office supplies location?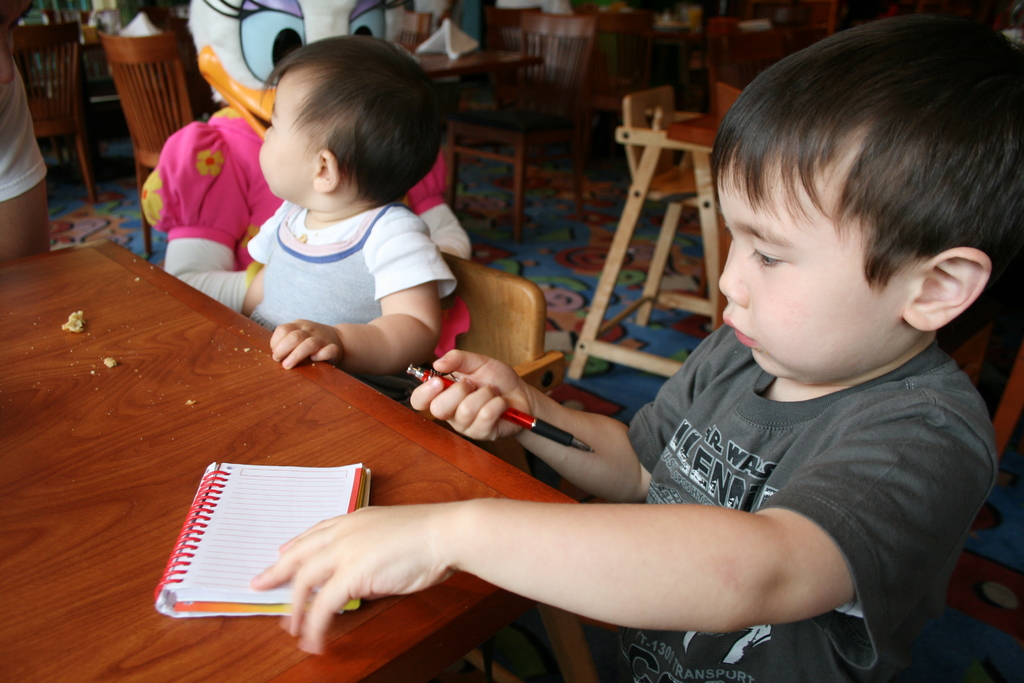
detection(147, 477, 378, 616)
